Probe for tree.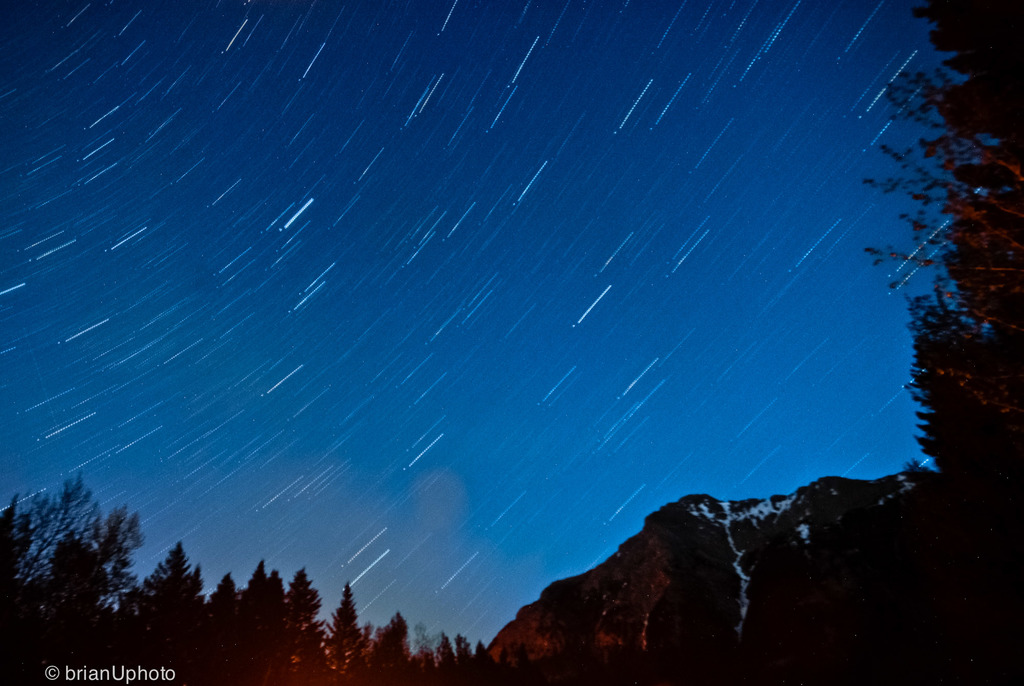
Probe result: bbox=(242, 561, 294, 685).
